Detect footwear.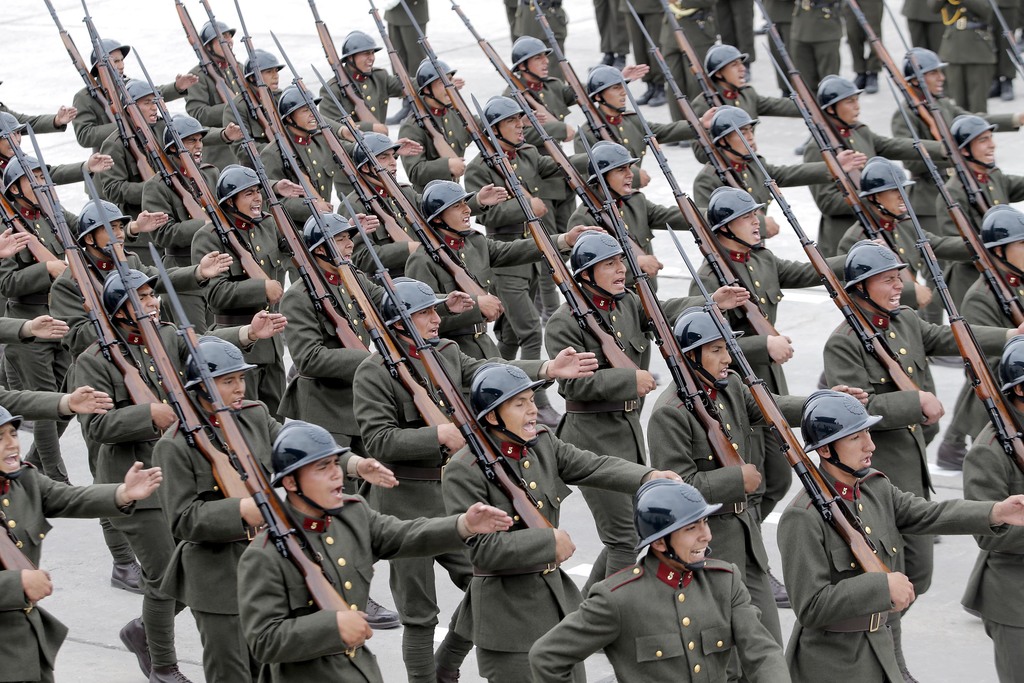
Detected at l=860, t=69, r=888, b=97.
